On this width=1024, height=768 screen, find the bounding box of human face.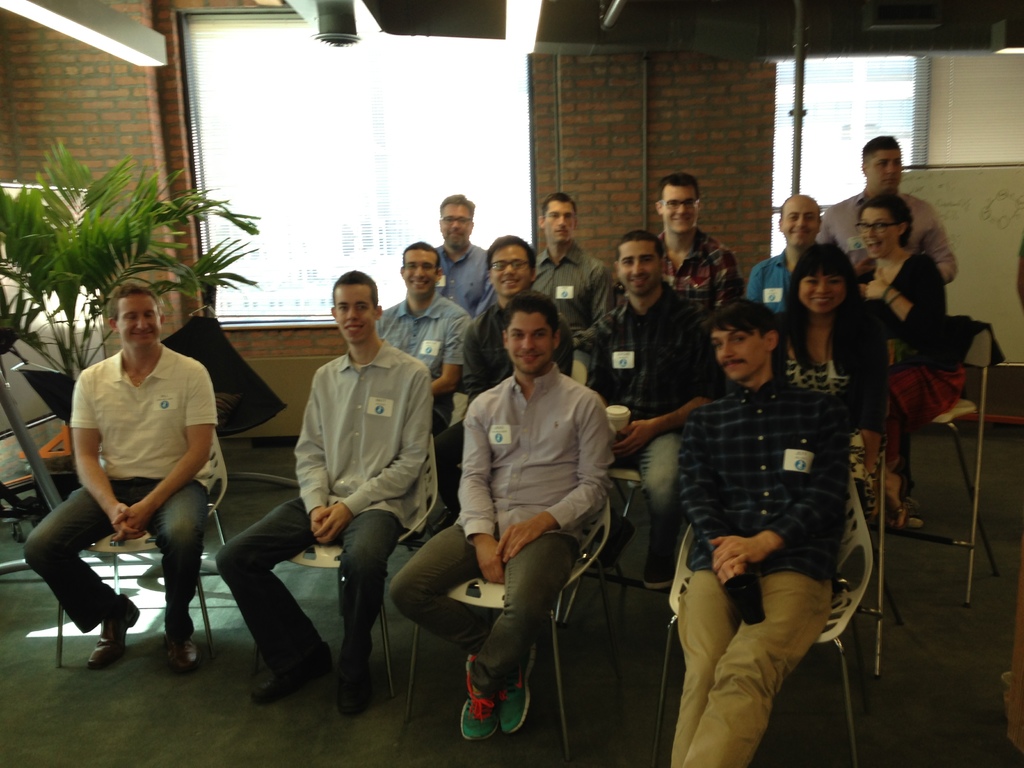
Bounding box: [x1=620, y1=240, x2=669, y2=292].
